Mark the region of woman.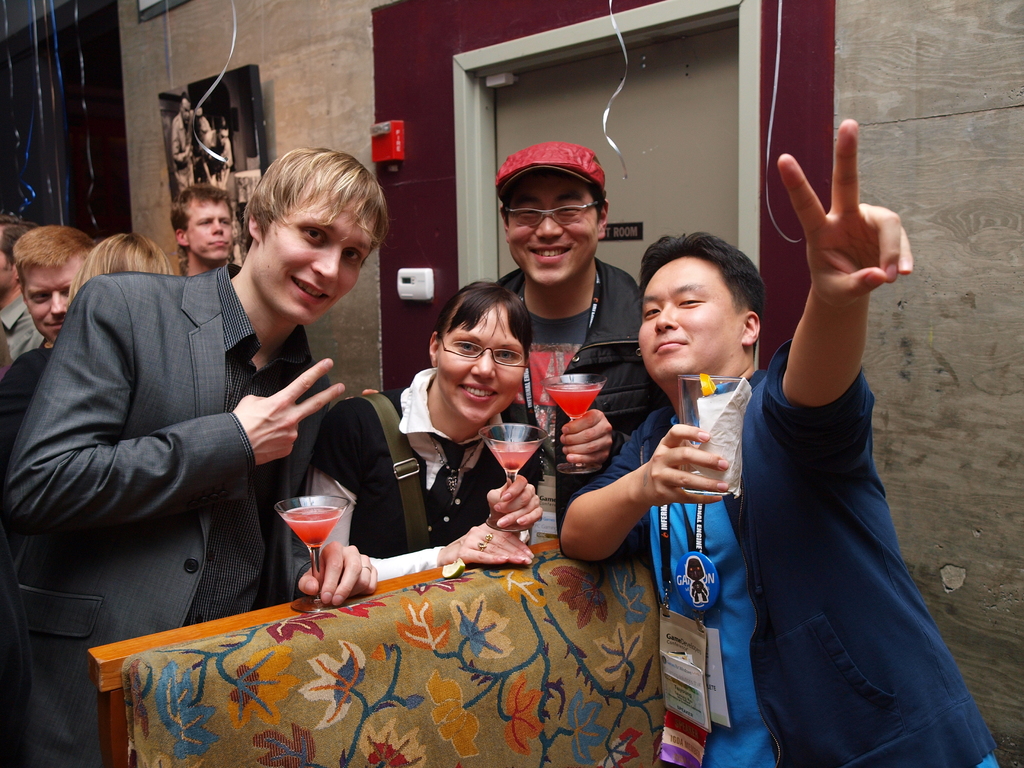
Region: {"left": 65, "top": 230, "right": 178, "bottom": 305}.
